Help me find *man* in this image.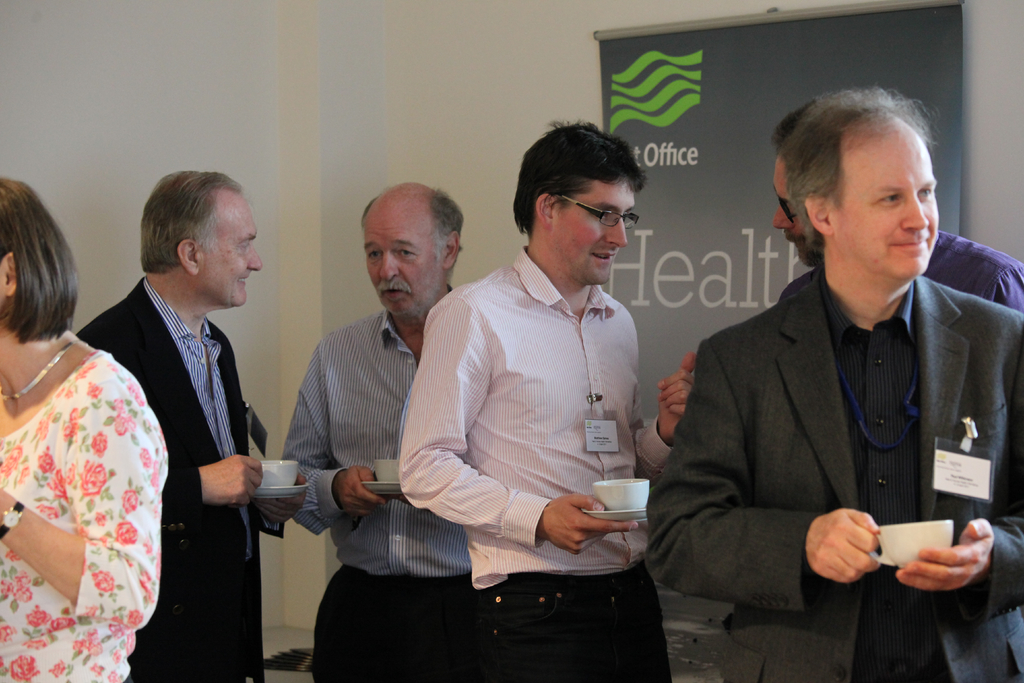
Found it: <region>767, 95, 1023, 317</region>.
